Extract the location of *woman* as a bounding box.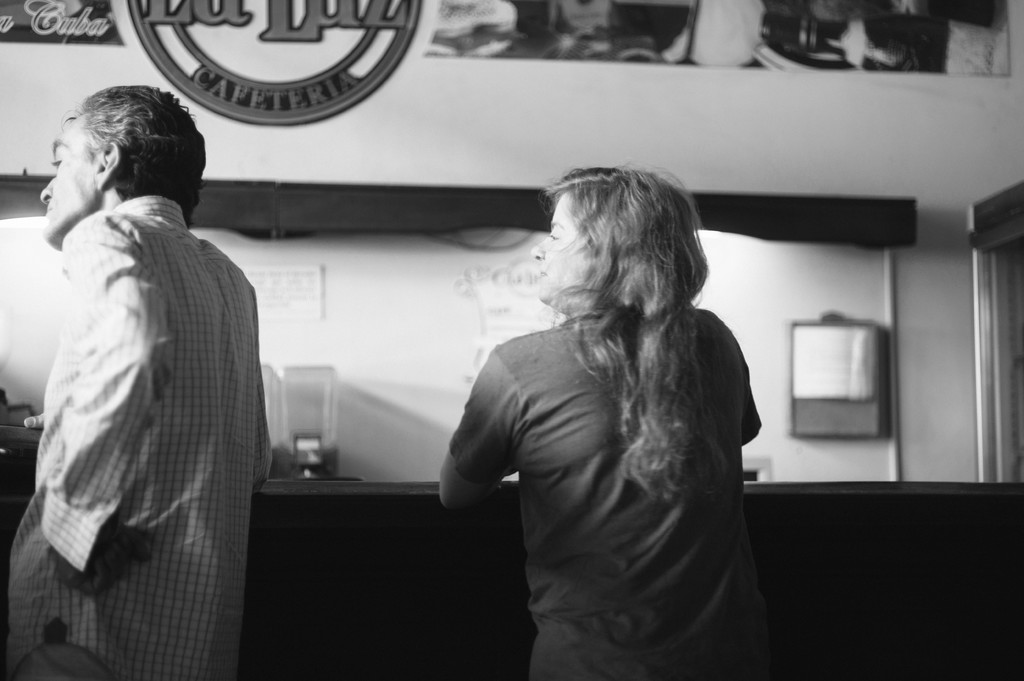
(442,164,755,680).
